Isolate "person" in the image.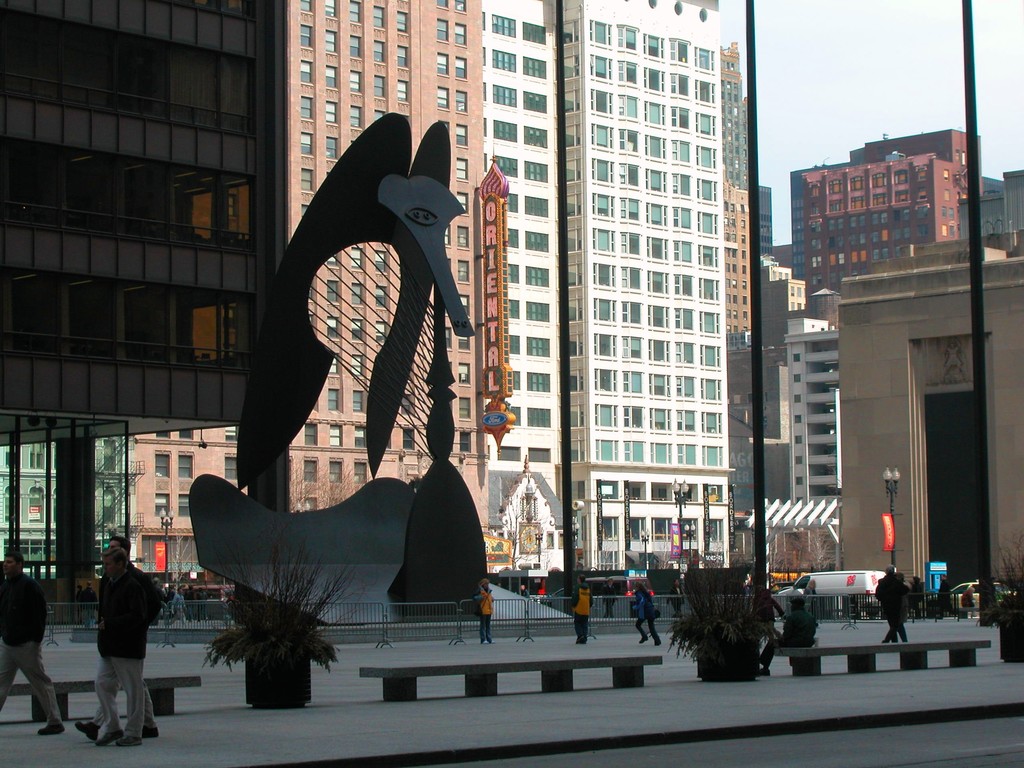
Isolated region: (left=569, top=573, right=591, bottom=643).
